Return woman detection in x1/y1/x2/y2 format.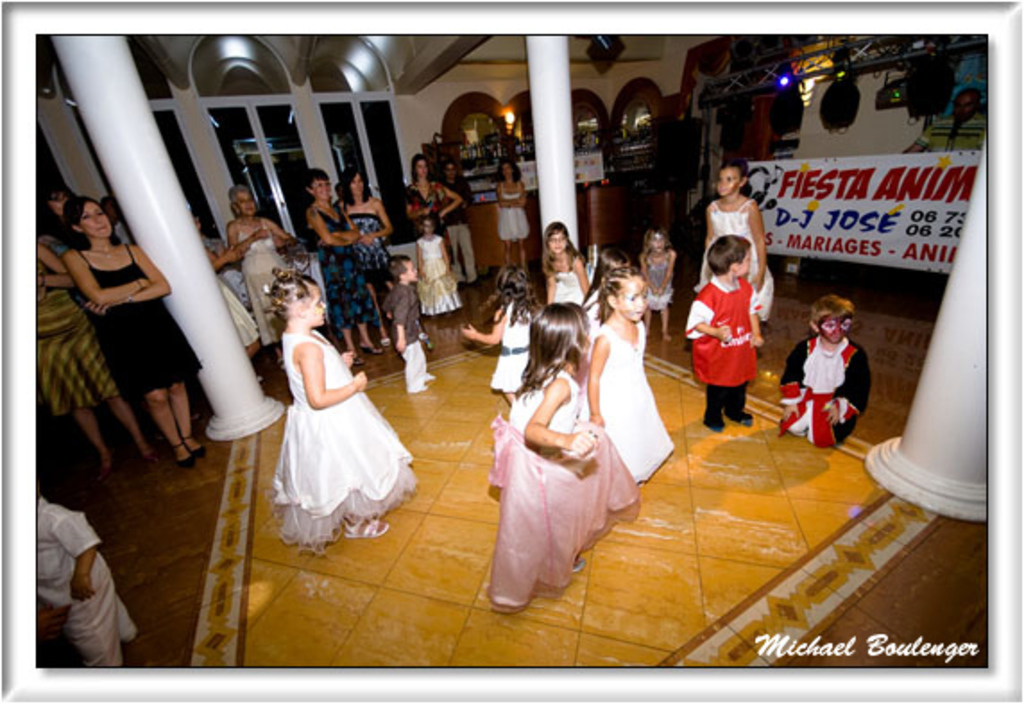
406/149/460/265.
